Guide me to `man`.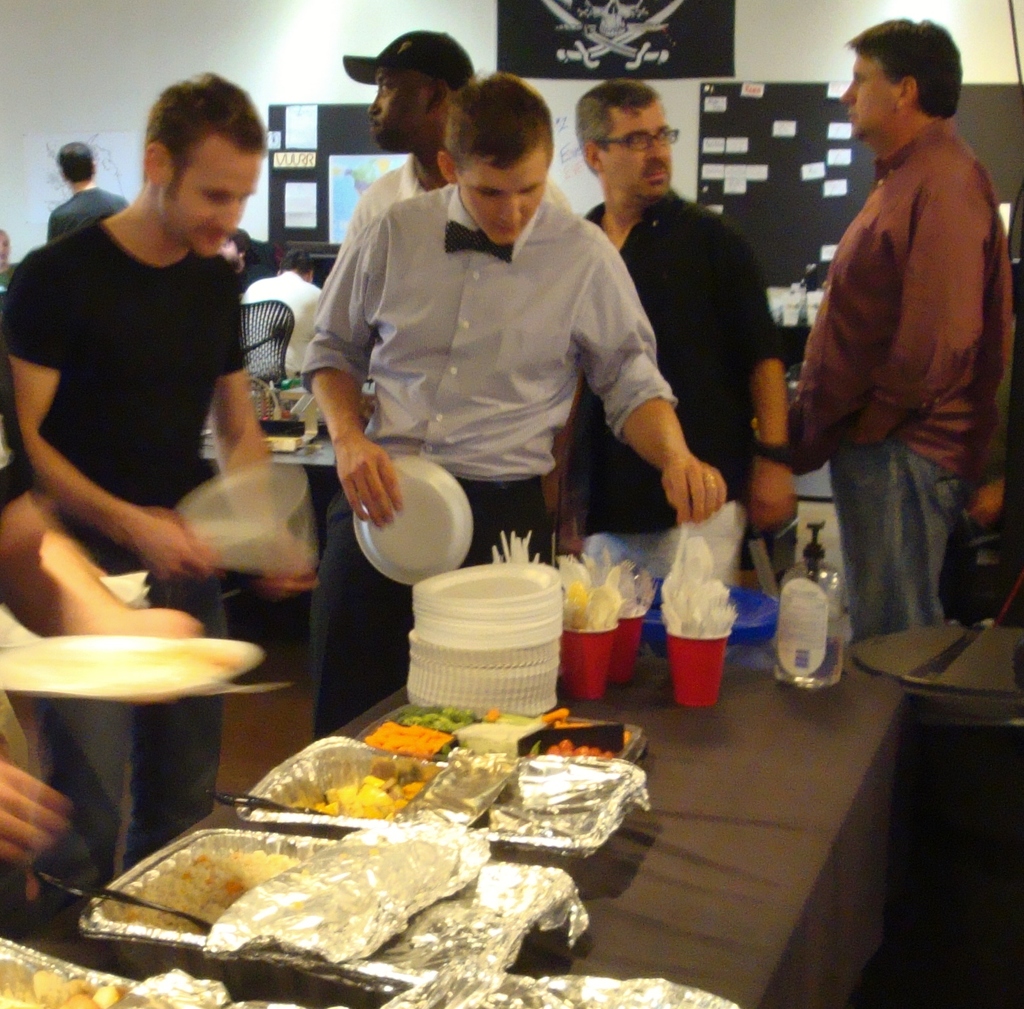
Guidance: crop(44, 137, 128, 242).
